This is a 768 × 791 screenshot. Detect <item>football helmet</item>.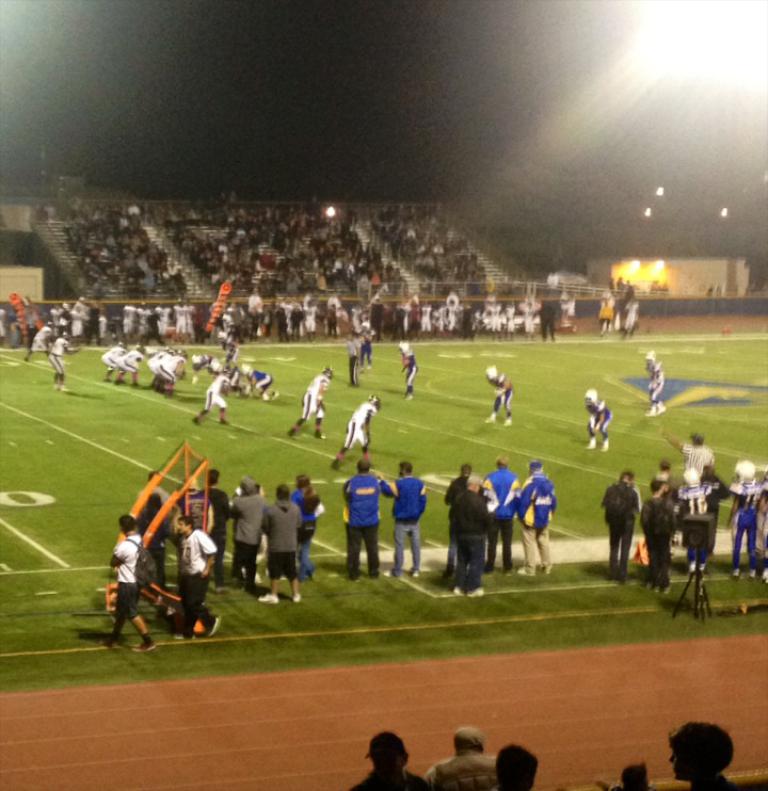
(47, 317, 57, 333).
